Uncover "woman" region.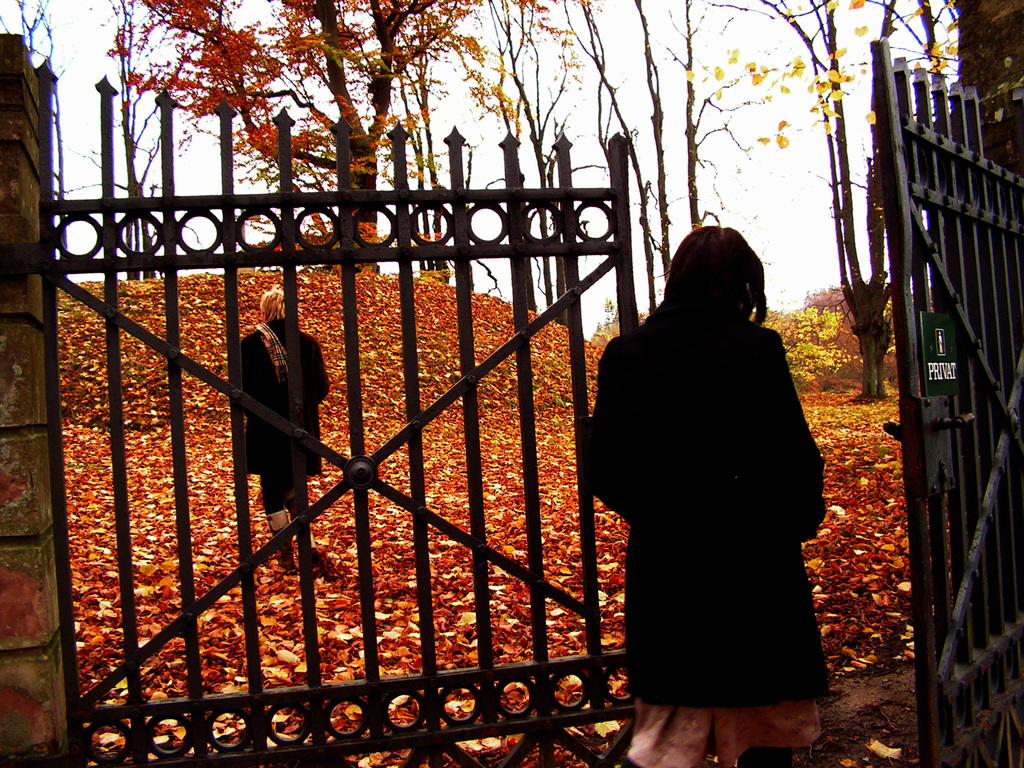
Uncovered: select_region(239, 290, 329, 572).
